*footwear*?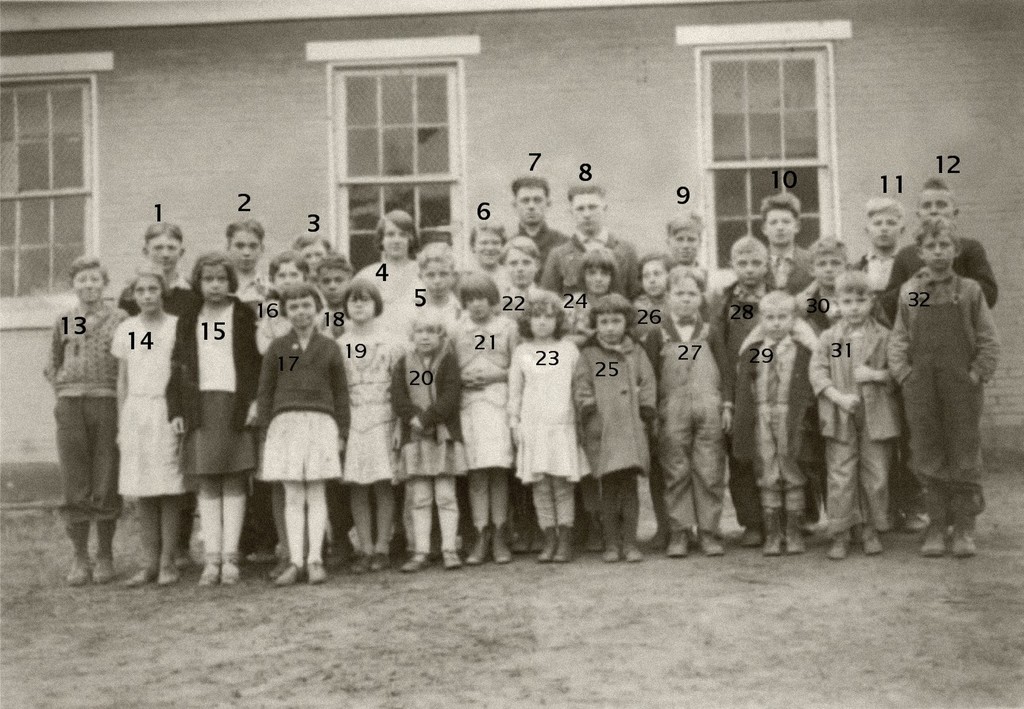
(201,561,218,581)
